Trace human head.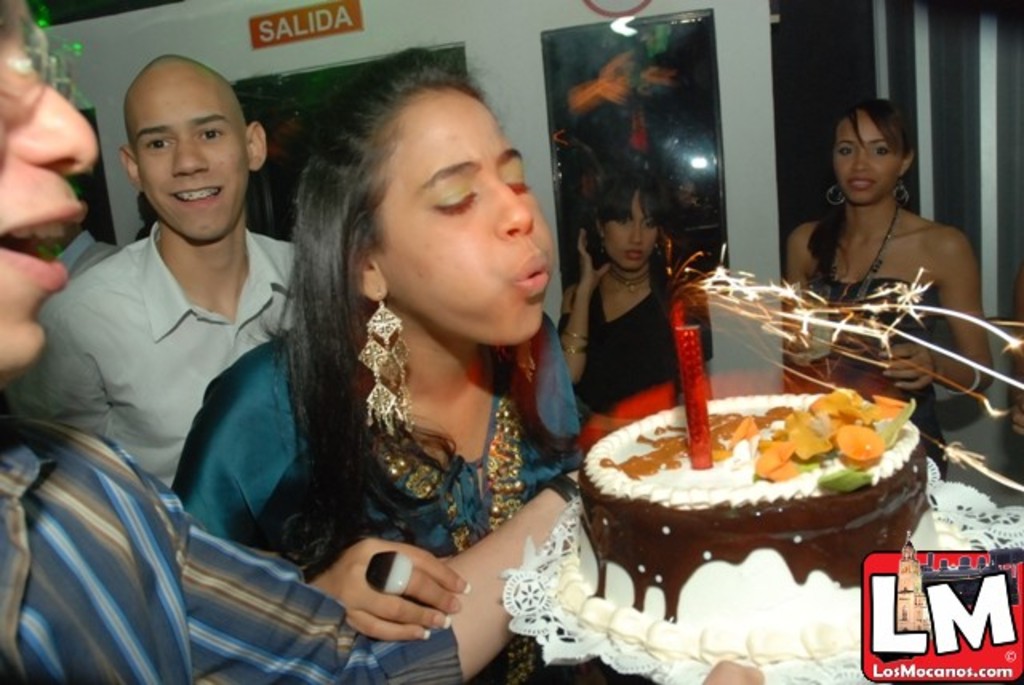
Traced to box=[586, 168, 674, 277].
